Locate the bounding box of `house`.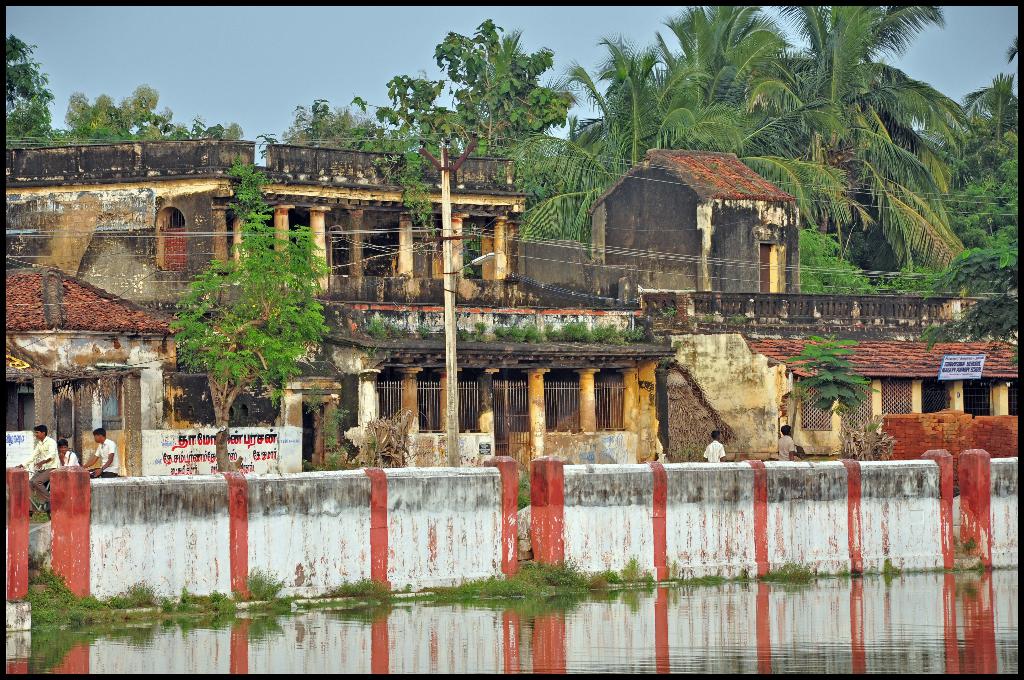
Bounding box: 594, 154, 806, 286.
